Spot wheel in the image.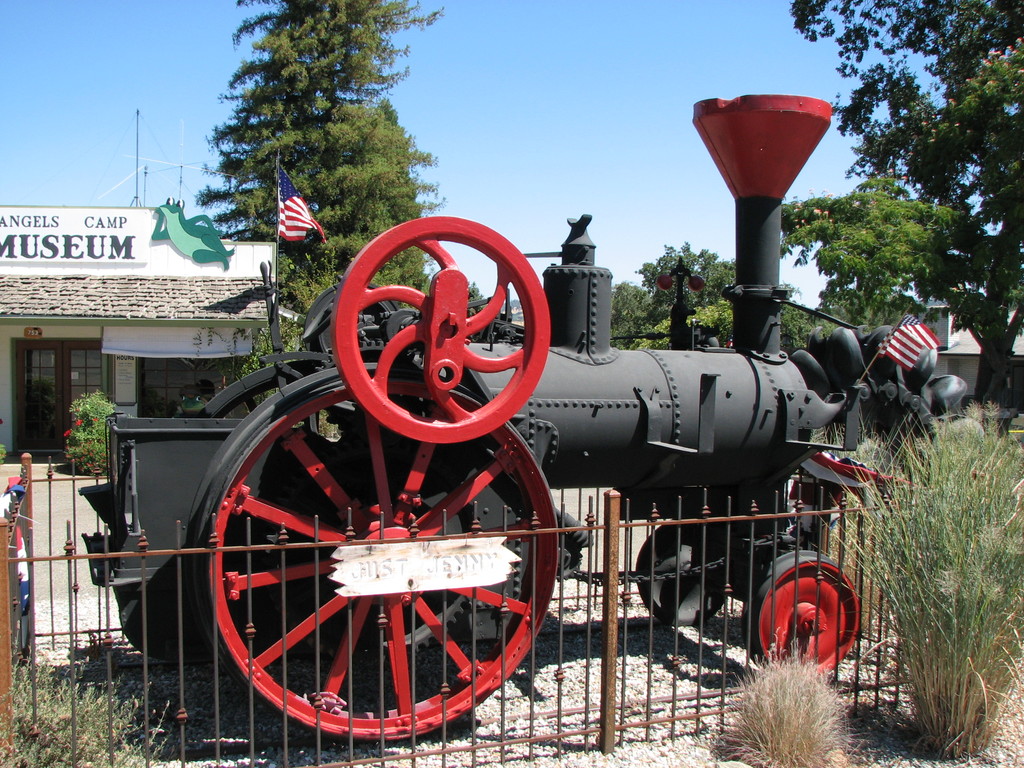
wheel found at crop(745, 550, 863, 676).
